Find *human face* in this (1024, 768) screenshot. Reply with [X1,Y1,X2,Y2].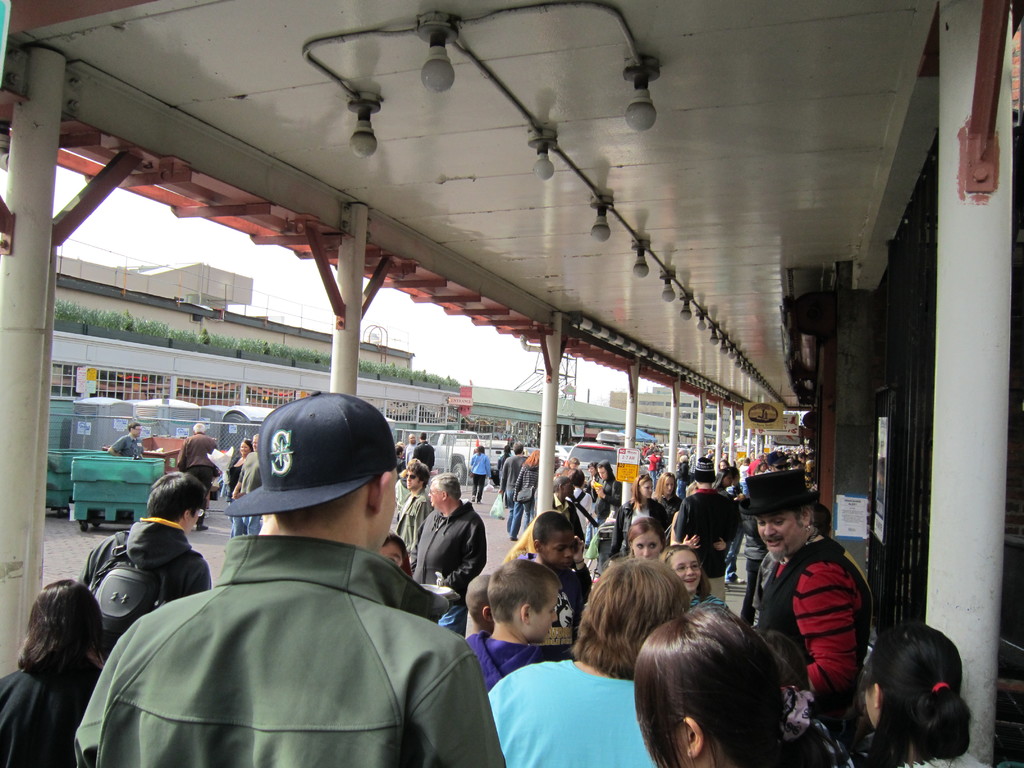
[531,586,559,639].
